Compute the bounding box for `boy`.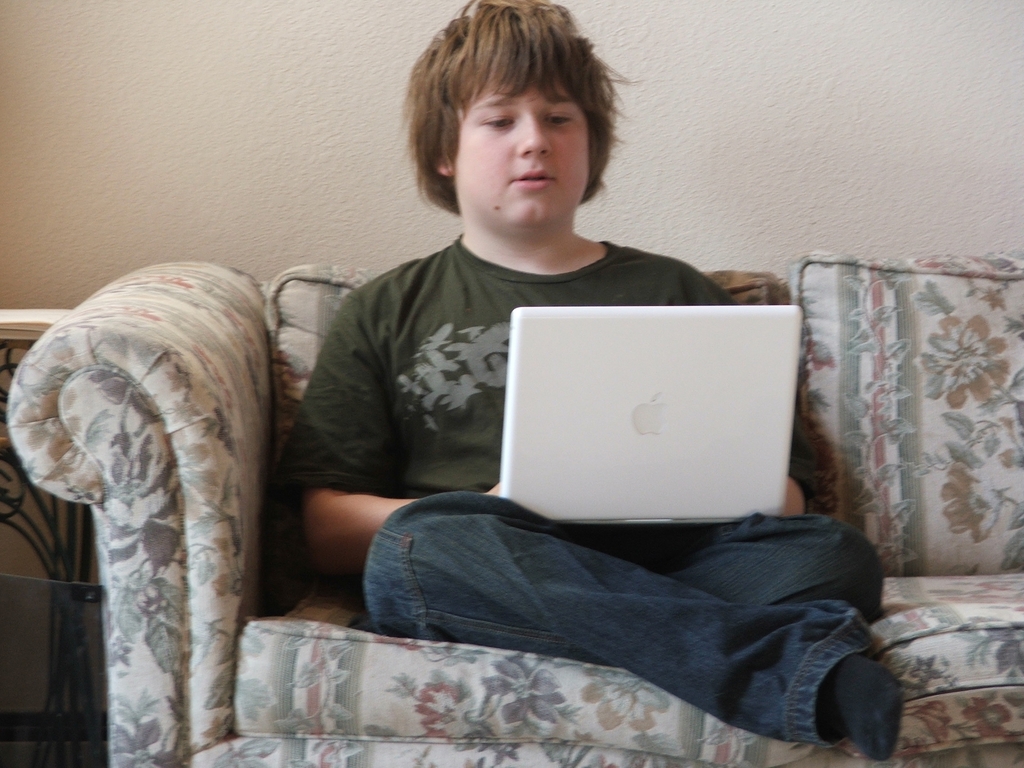
273 0 908 761.
